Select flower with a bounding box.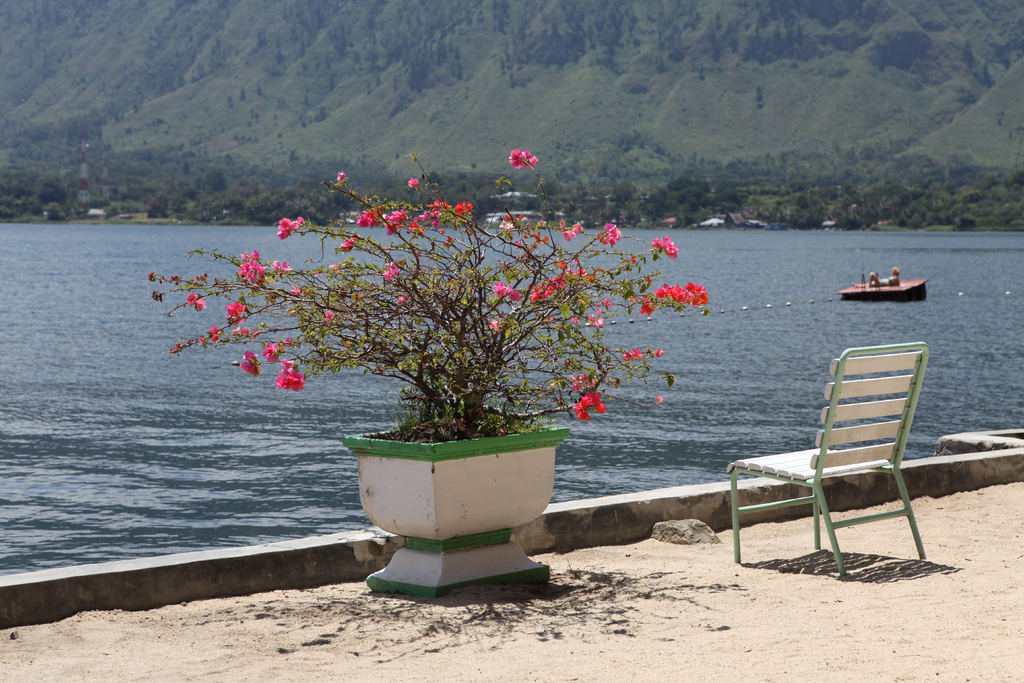
<bbox>276, 356, 305, 388</bbox>.
